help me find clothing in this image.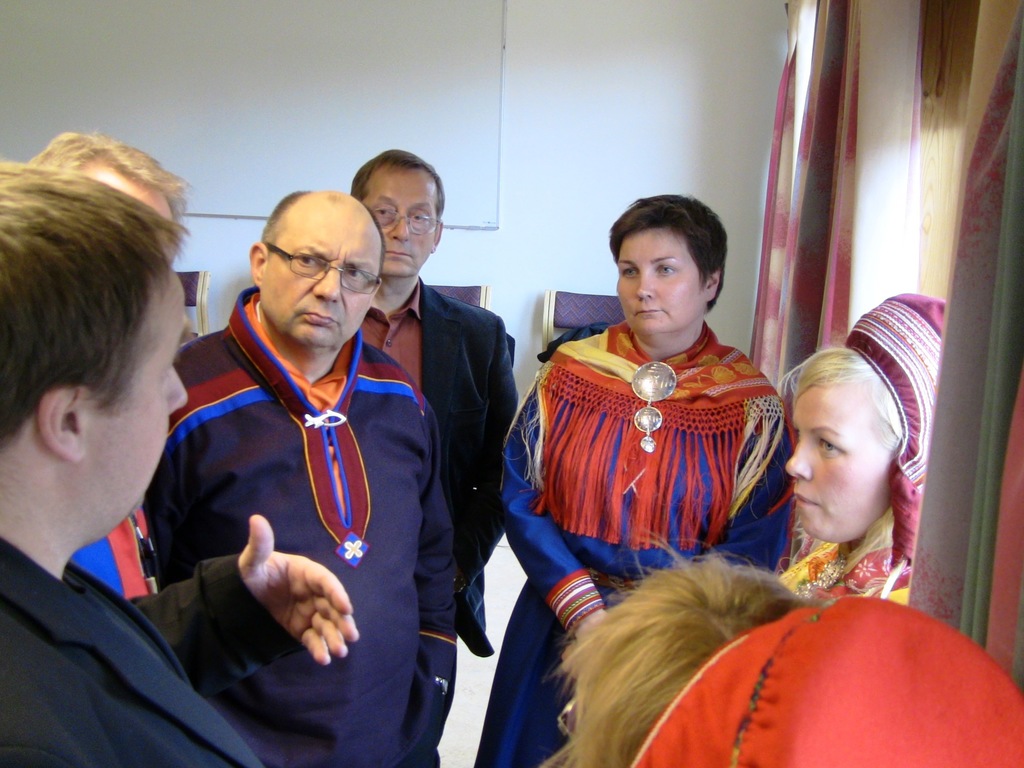
Found it: [140,285,472,767].
